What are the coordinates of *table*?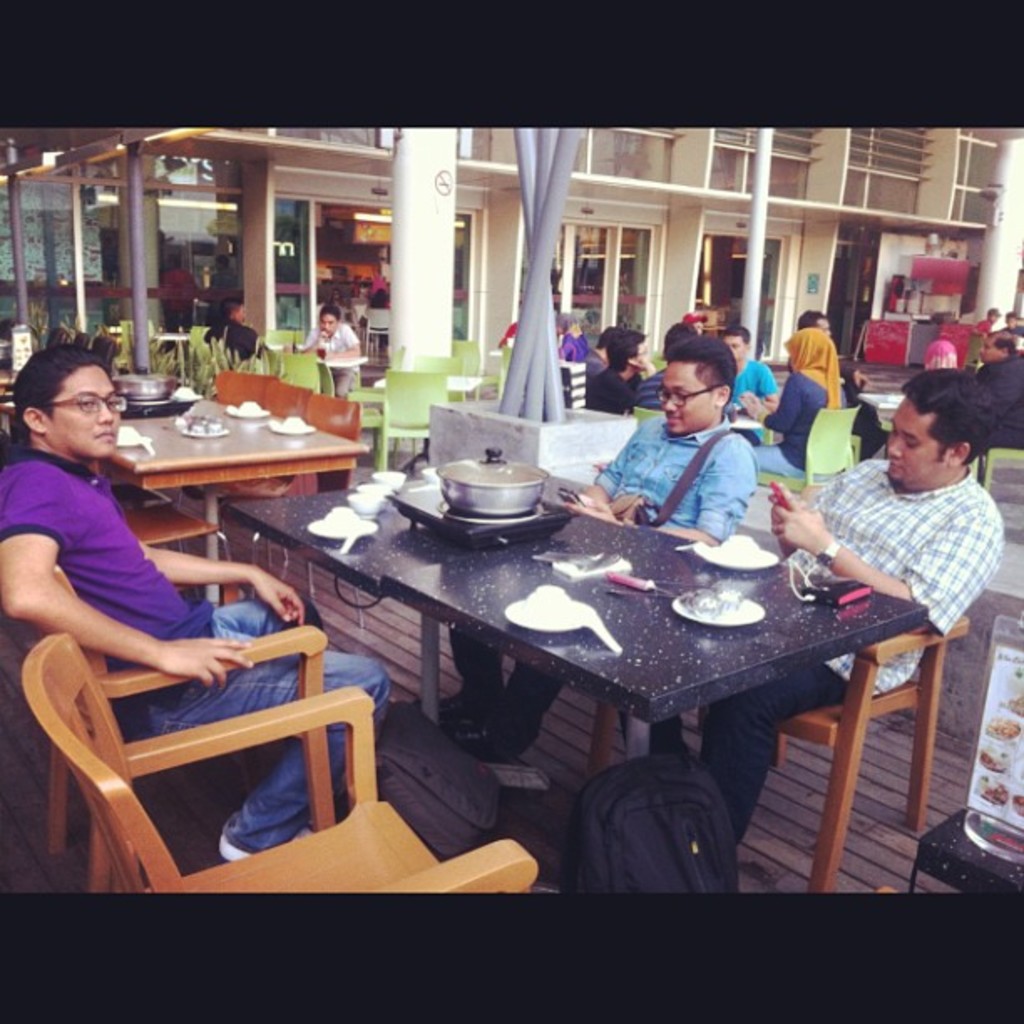
bbox(95, 400, 358, 499).
